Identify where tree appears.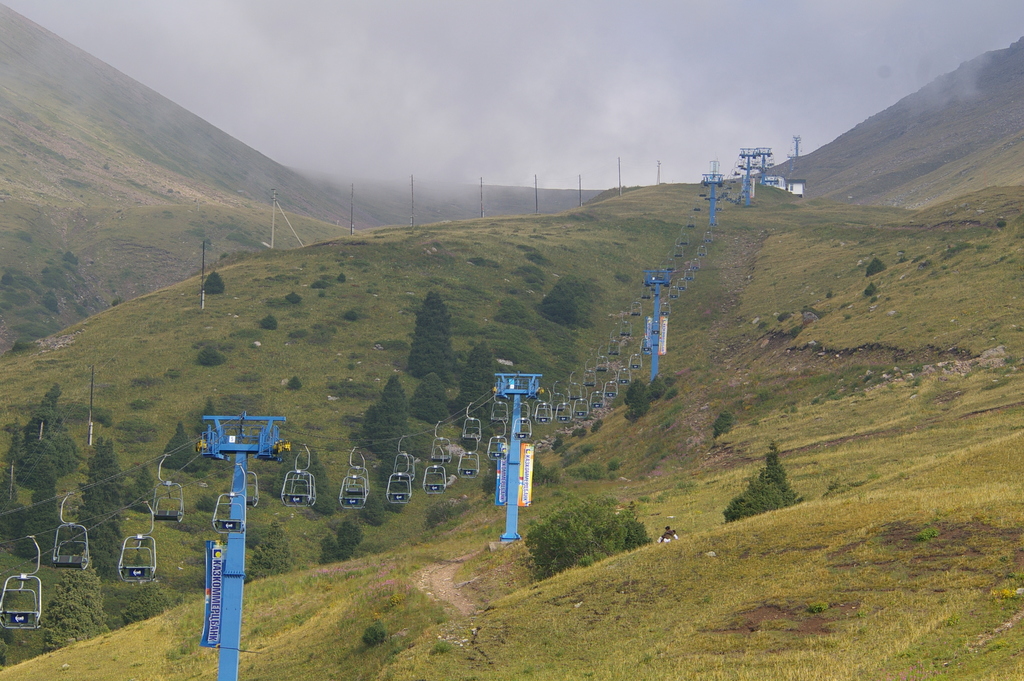
Appears at bbox=[409, 370, 454, 424].
